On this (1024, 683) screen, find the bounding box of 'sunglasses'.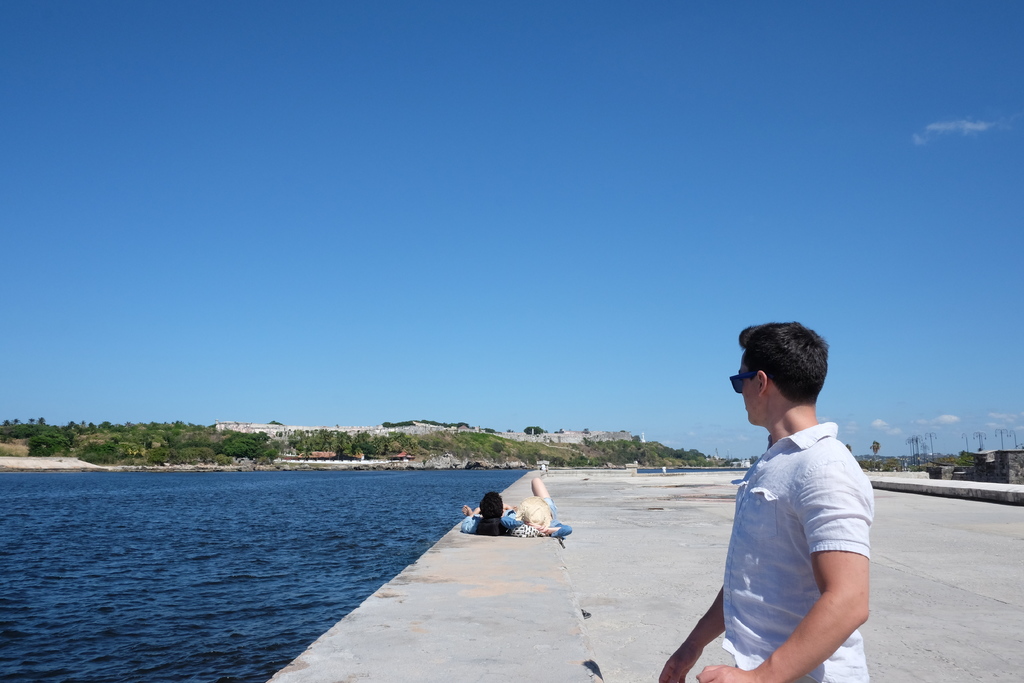
Bounding box: 732,371,761,396.
